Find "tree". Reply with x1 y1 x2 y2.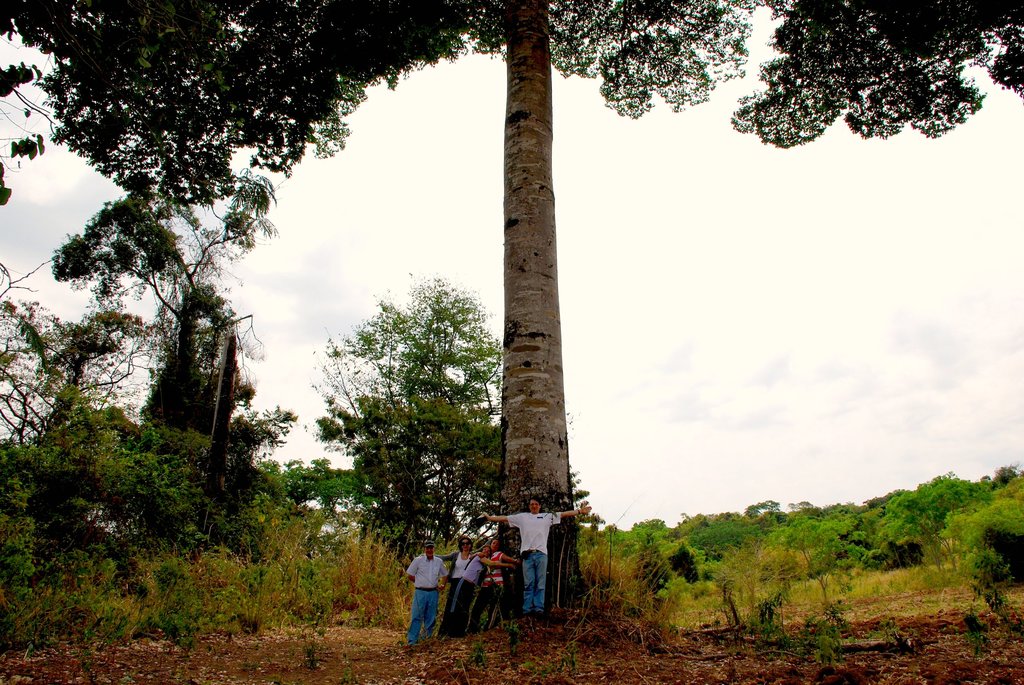
285 463 369 550.
